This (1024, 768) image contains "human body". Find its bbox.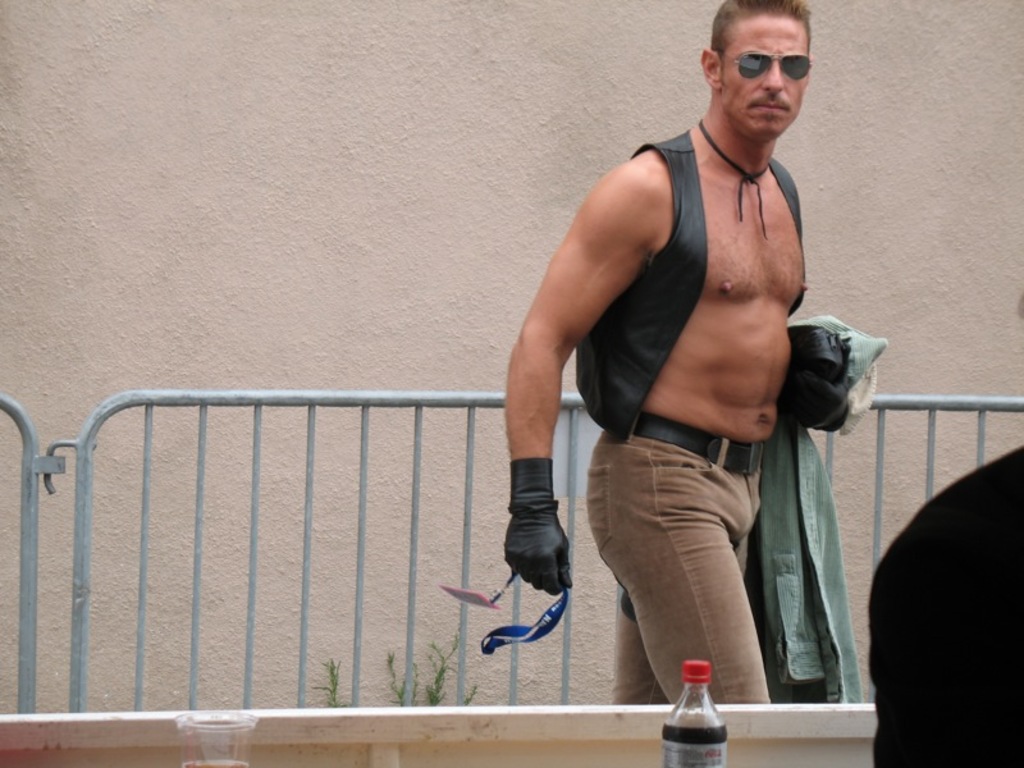
crop(399, 0, 854, 728).
